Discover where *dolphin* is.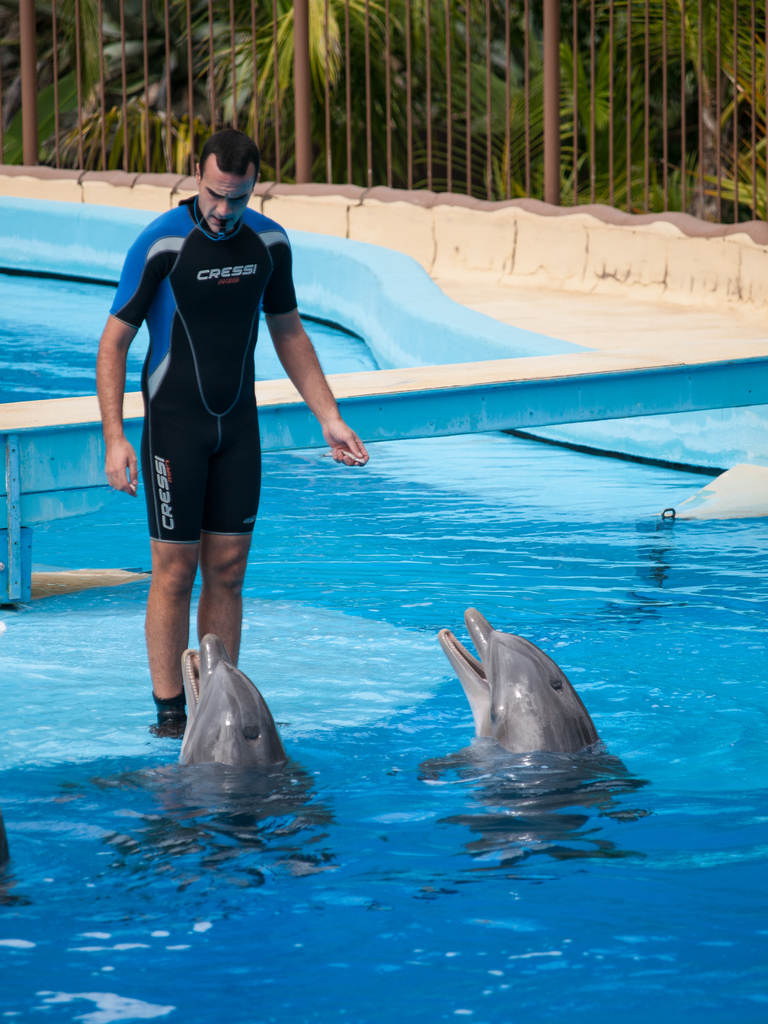
Discovered at detection(155, 627, 296, 837).
